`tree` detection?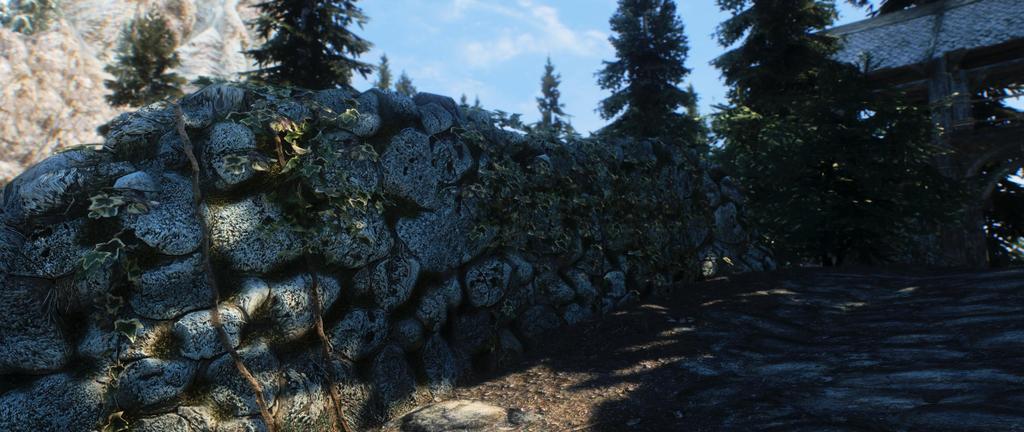
bbox=[457, 61, 578, 143]
